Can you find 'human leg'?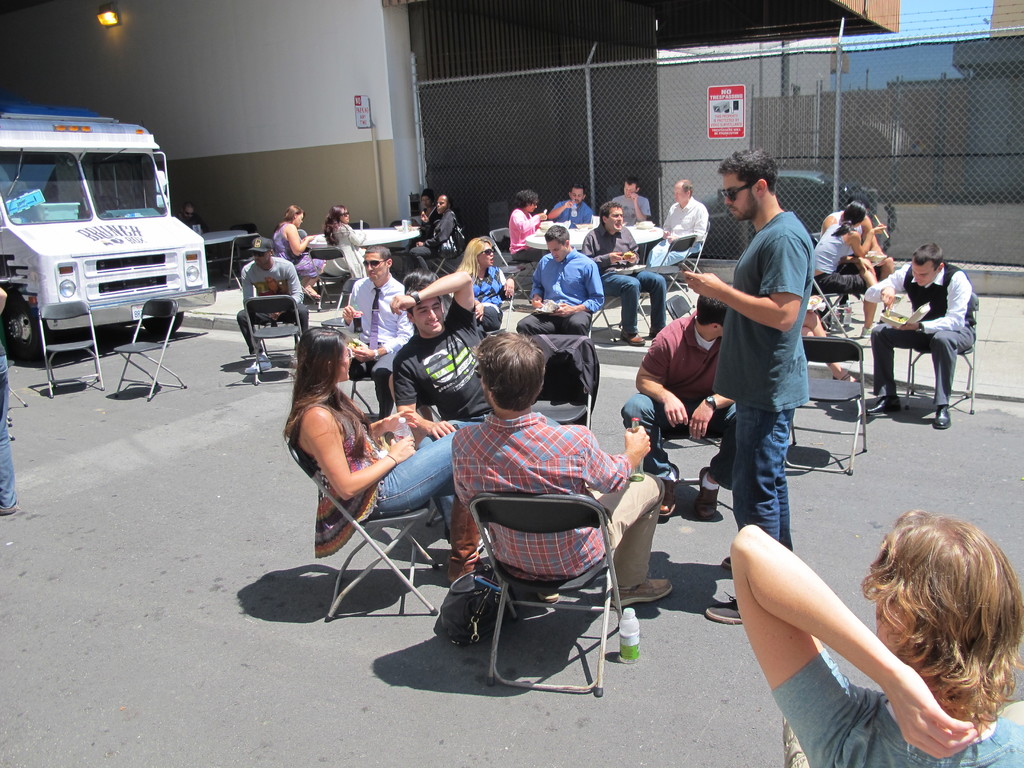
Yes, bounding box: {"left": 779, "top": 717, "right": 811, "bottom": 767}.
